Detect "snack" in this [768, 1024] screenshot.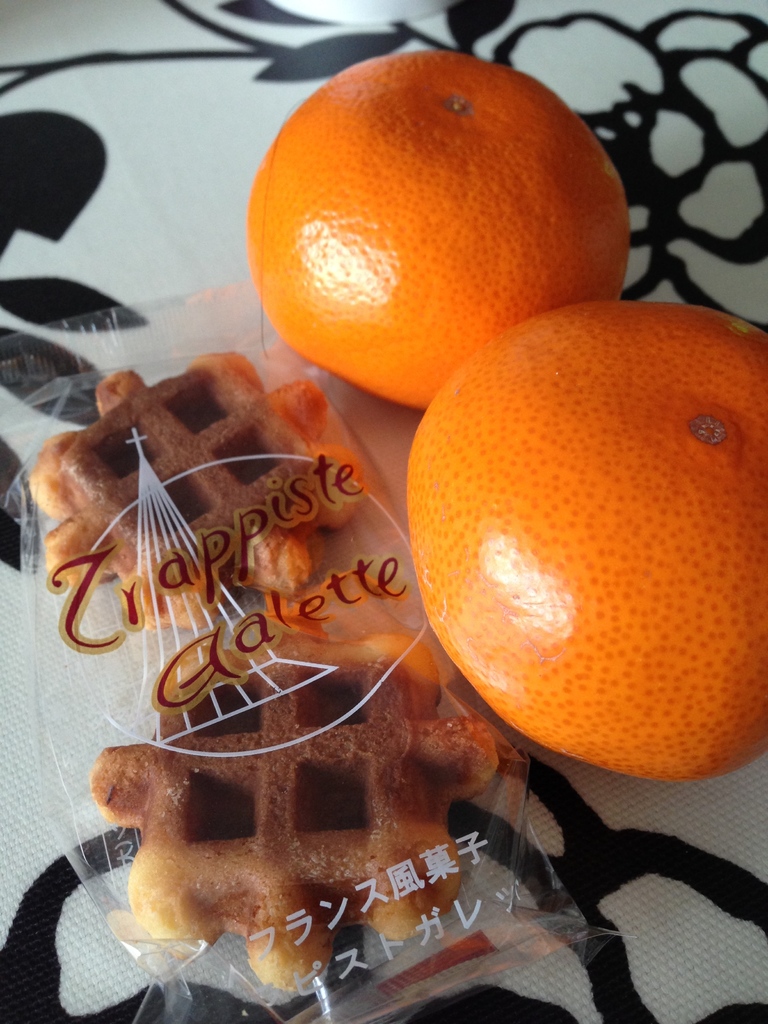
Detection: (19,346,363,636).
